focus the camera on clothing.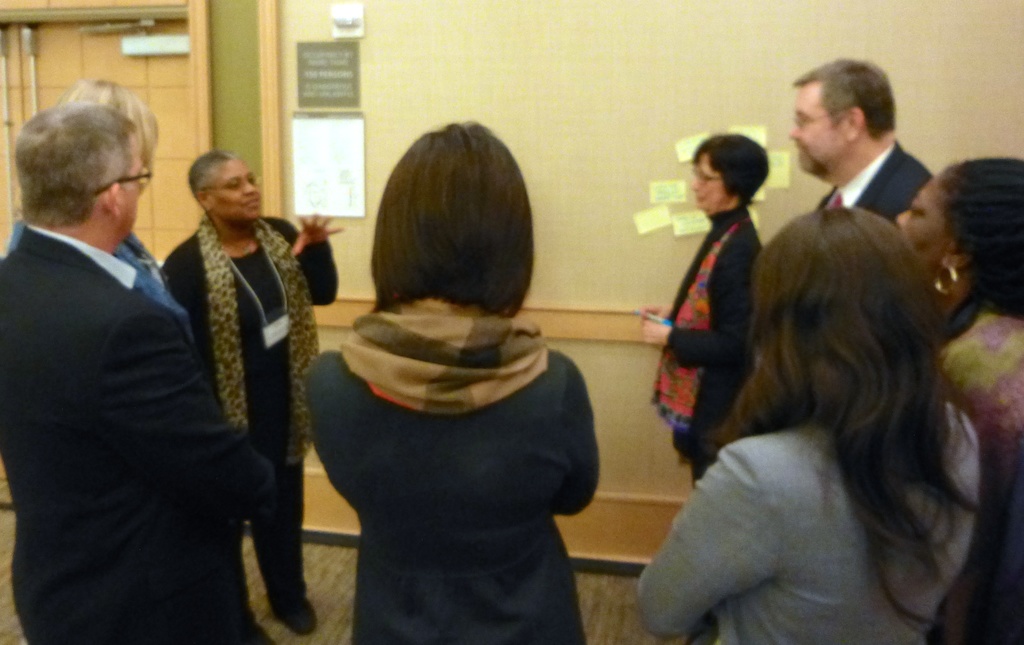
Focus region: BBox(159, 211, 344, 623).
